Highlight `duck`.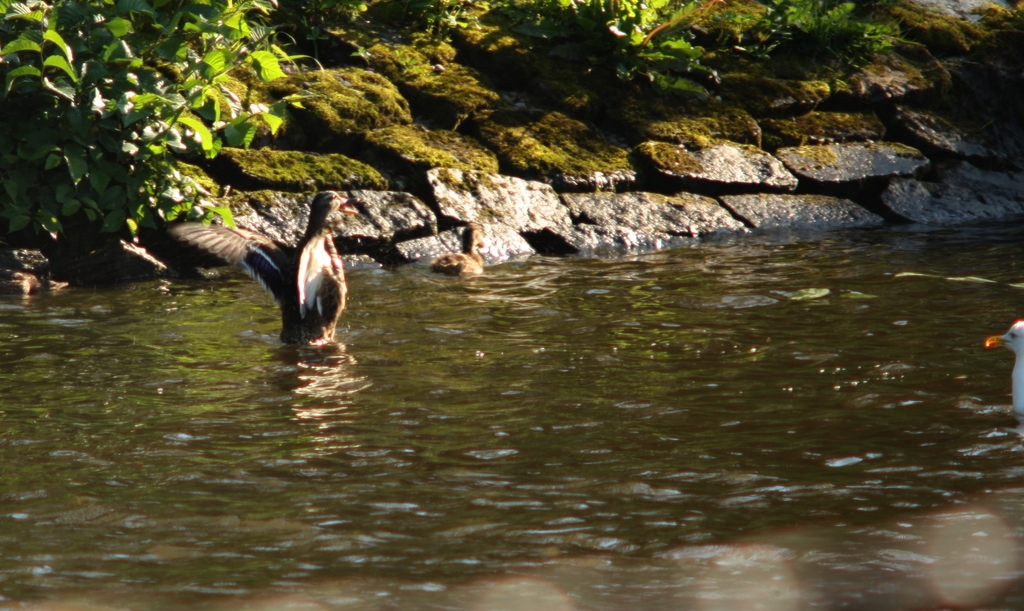
Highlighted region: [x1=139, y1=195, x2=355, y2=344].
